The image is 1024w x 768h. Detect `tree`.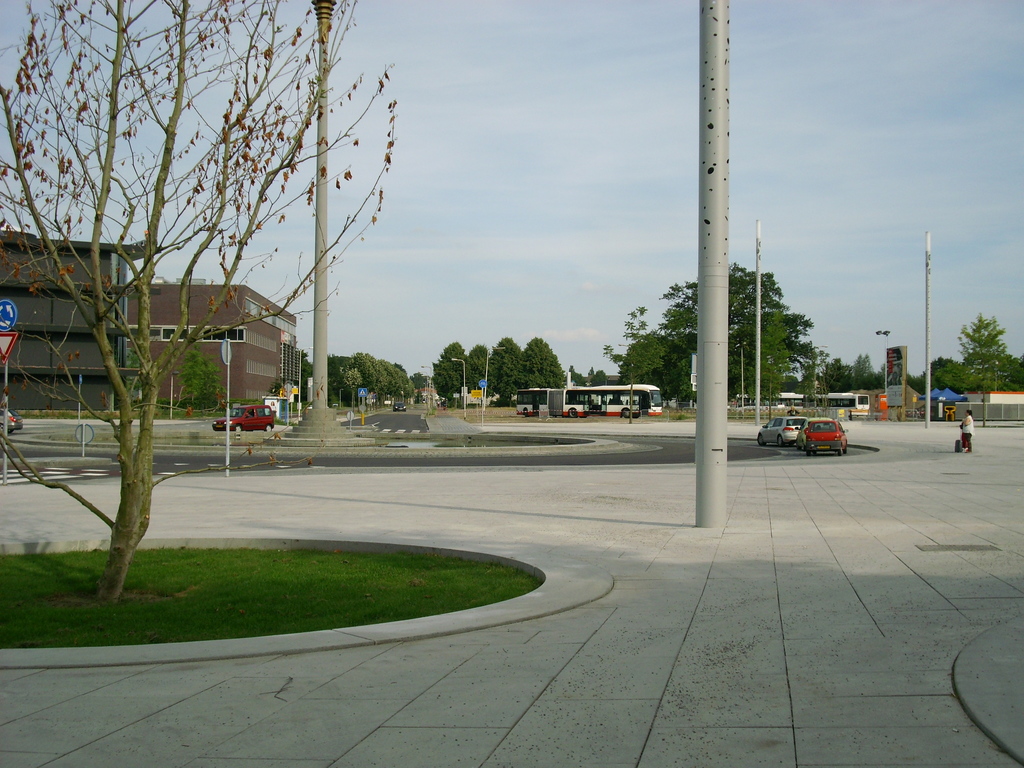
Detection: bbox(824, 355, 853, 395).
